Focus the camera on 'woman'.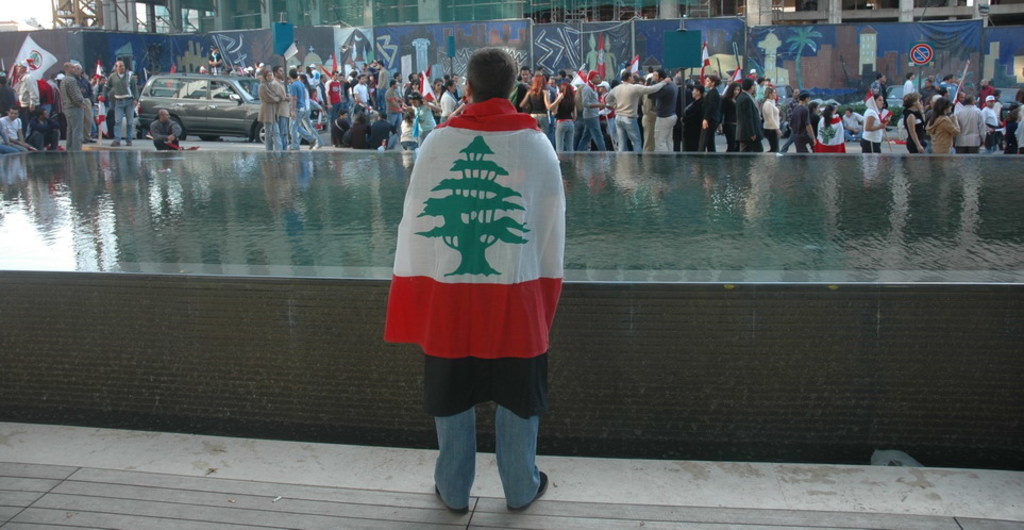
Focus region: pyautogui.locateOnScreen(861, 95, 889, 153).
